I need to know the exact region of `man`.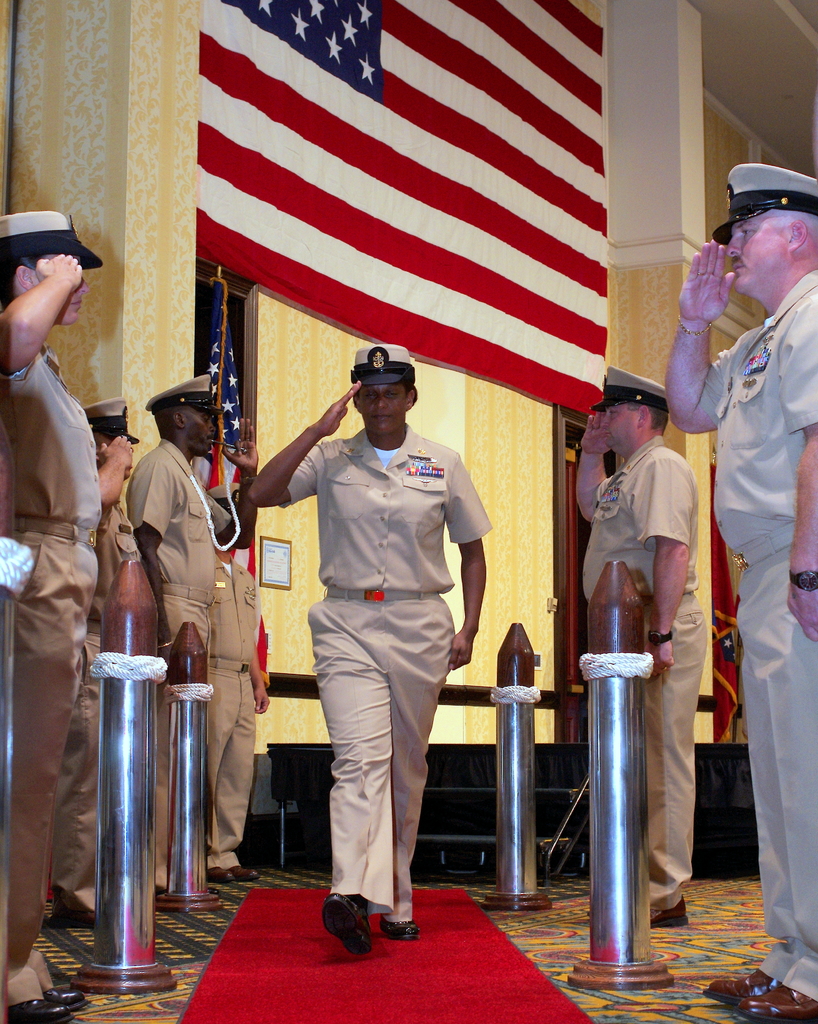
Region: {"left": 209, "top": 545, "right": 257, "bottom": 883}.
